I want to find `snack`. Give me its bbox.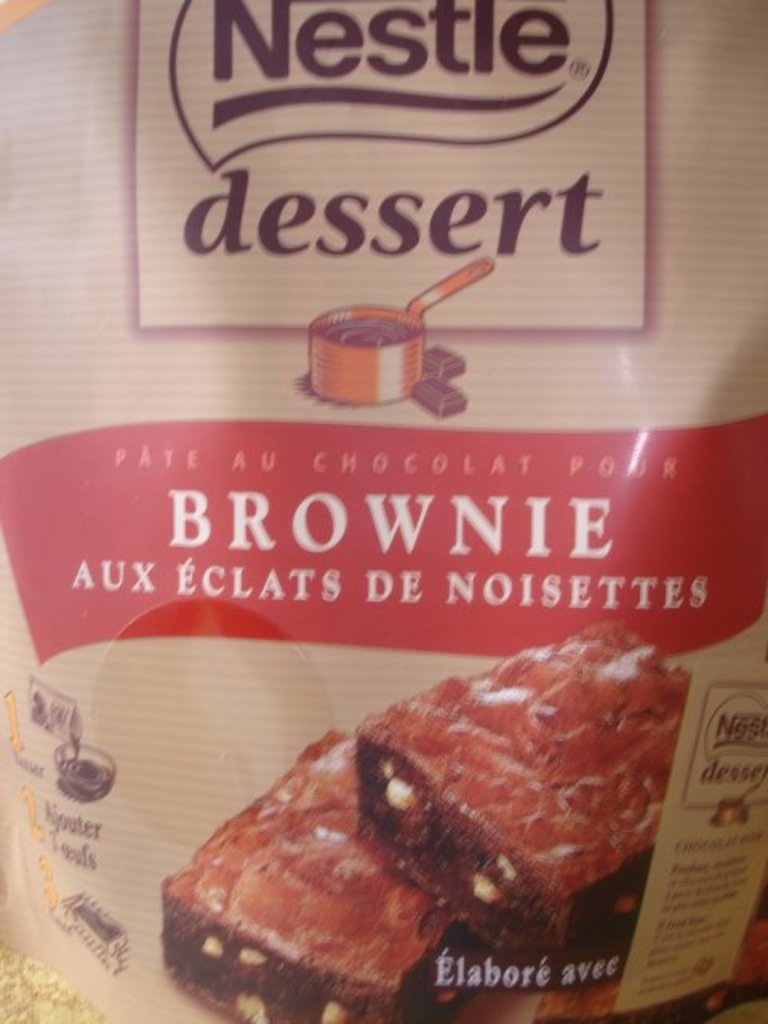
165 640 693 1022.
